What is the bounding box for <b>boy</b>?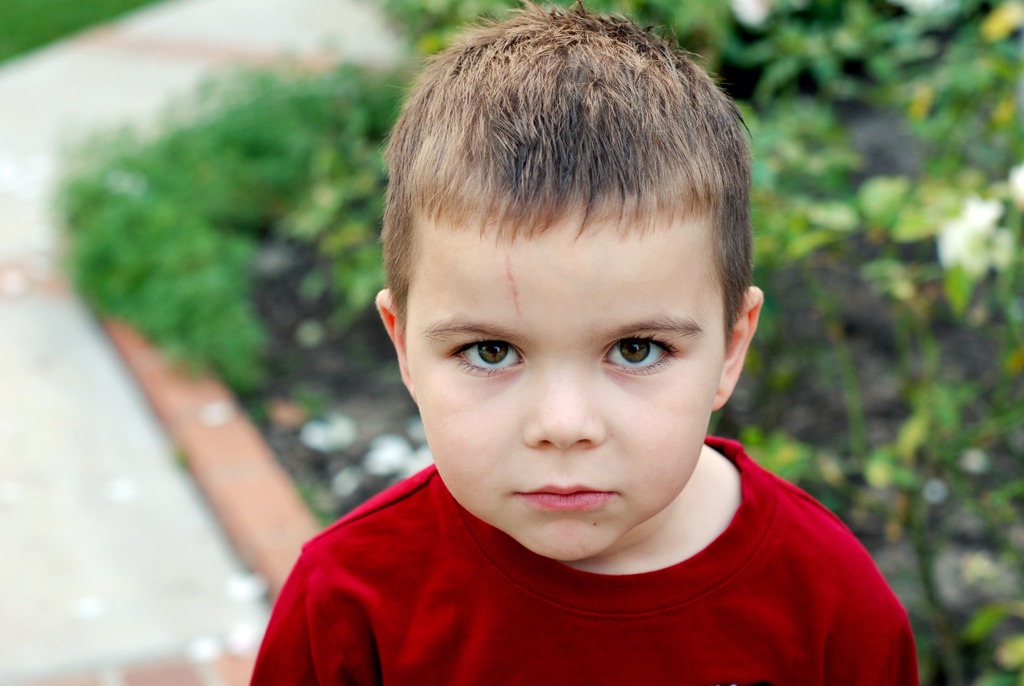
left=246, top=5, right=917, bottom=685.
